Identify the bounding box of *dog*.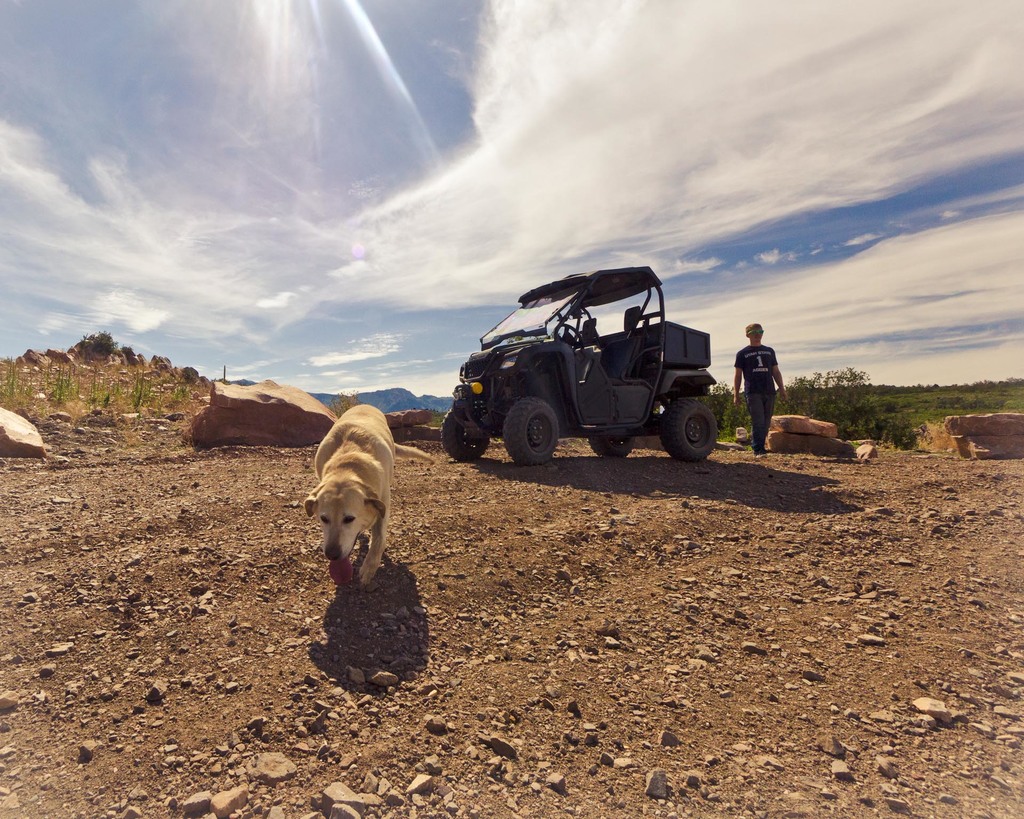
detection(303, 403, 437, 589).
